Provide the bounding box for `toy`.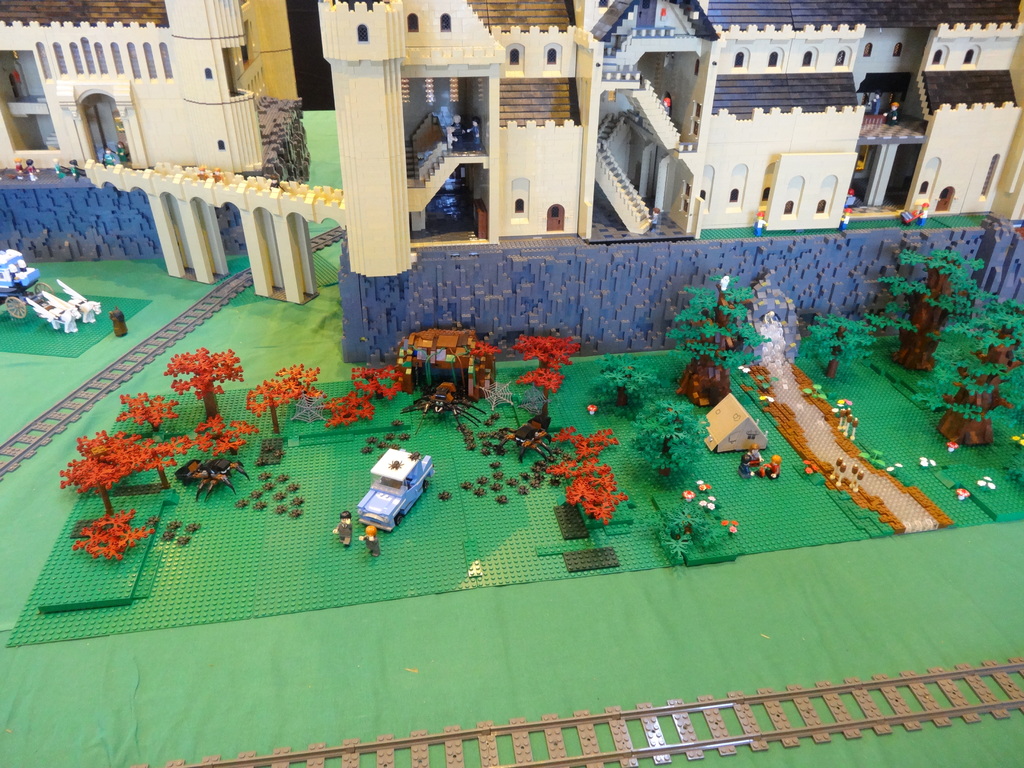
bbox(623, 401, 711, 478).
